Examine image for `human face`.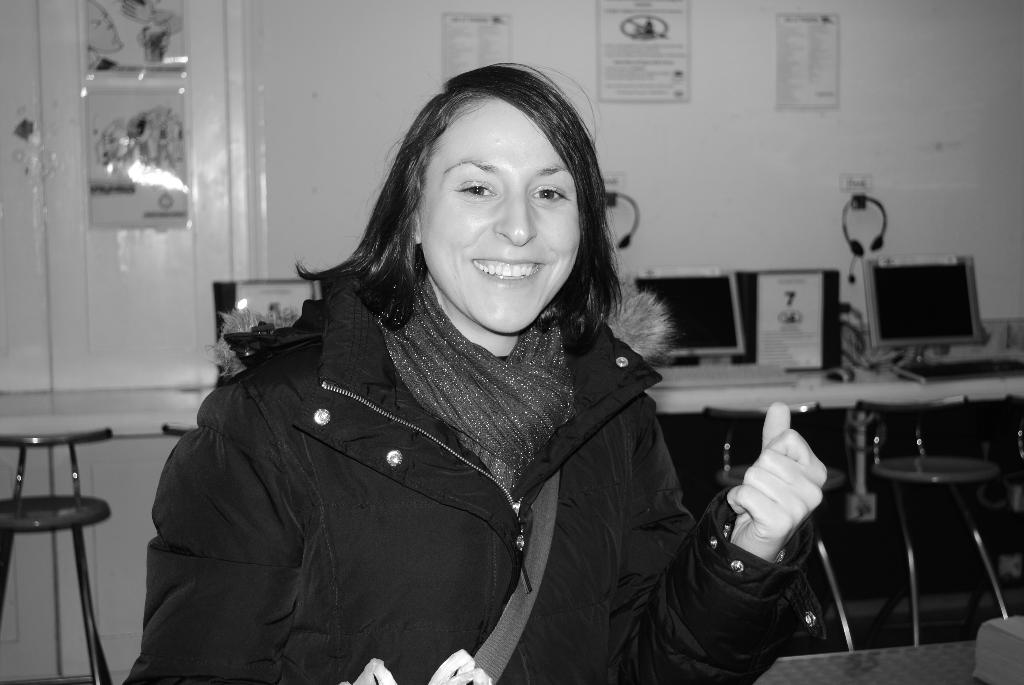
Examination result: {"left": 419, "top": 100, "right": 581, "bottom": 331}.
